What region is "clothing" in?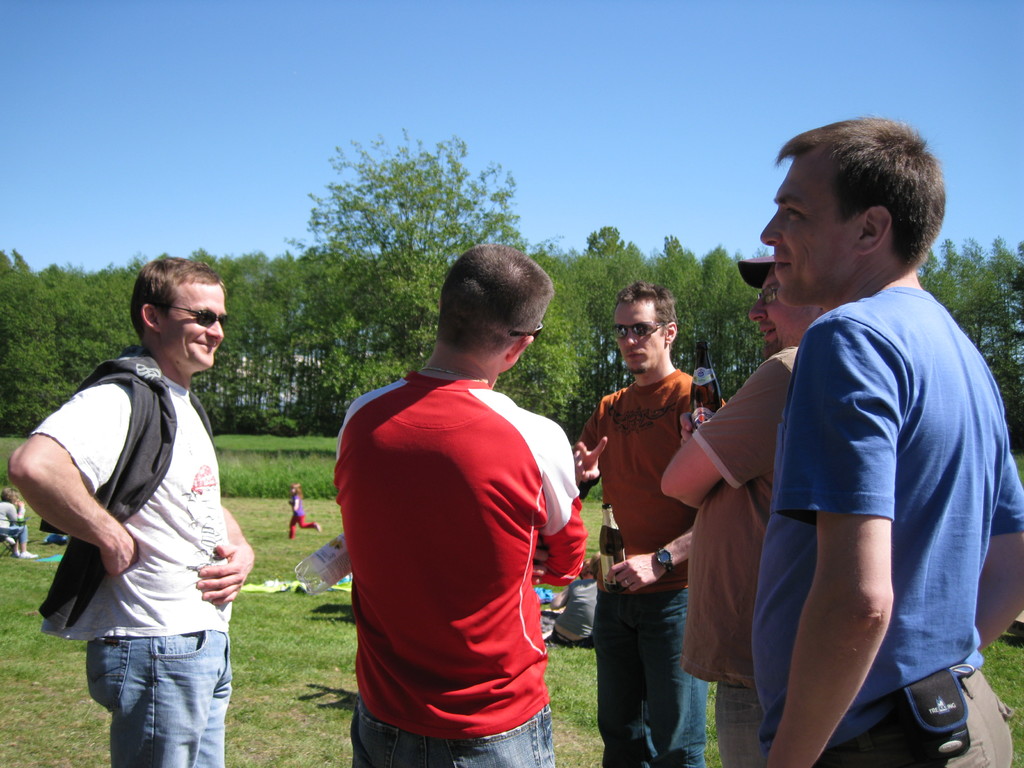
[x1=284, y1=495, x2=318, y2=538].
